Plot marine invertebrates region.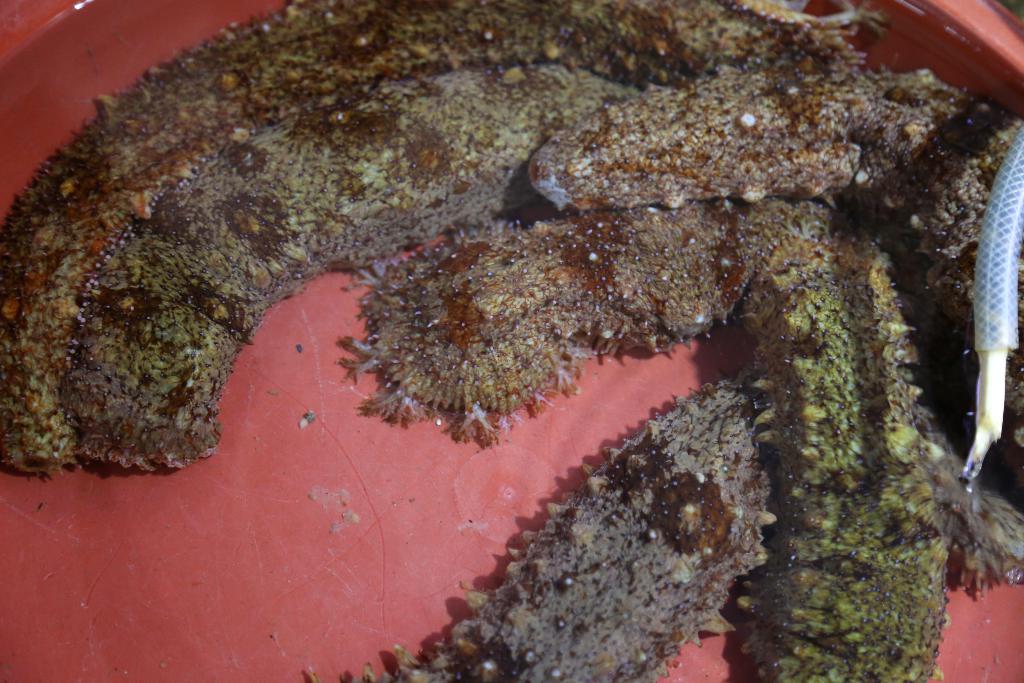
Plotted at BBox(522, 47, 1023, 215).
